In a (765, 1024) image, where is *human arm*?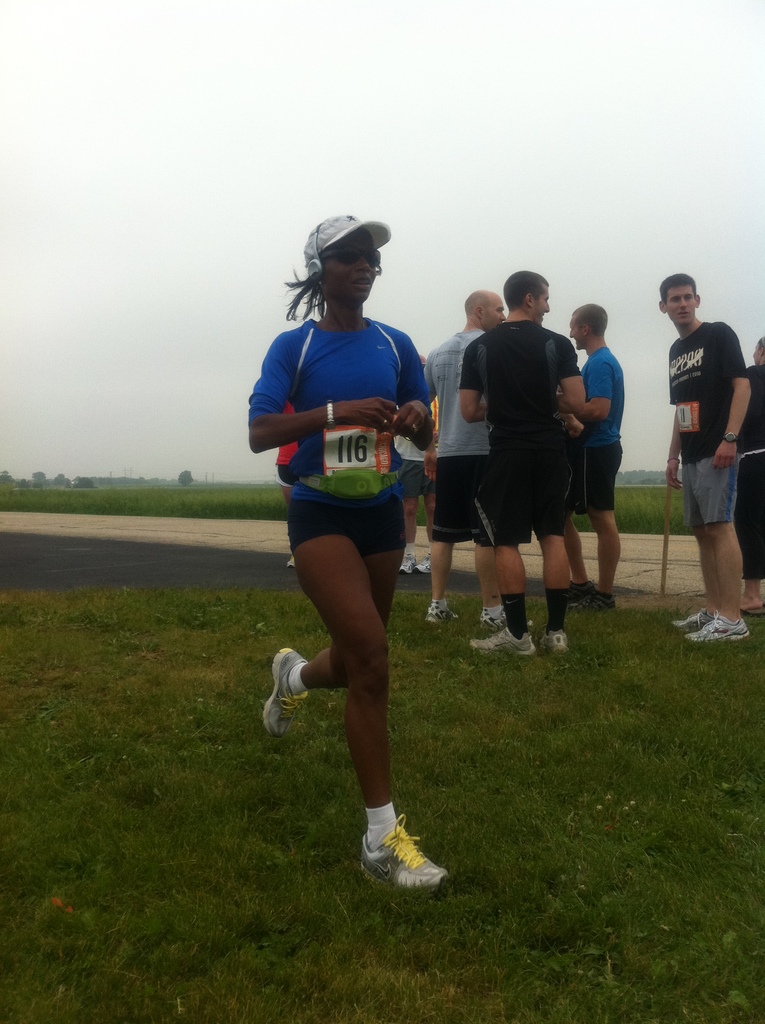
bbox=(391, 333, 436, 450).
